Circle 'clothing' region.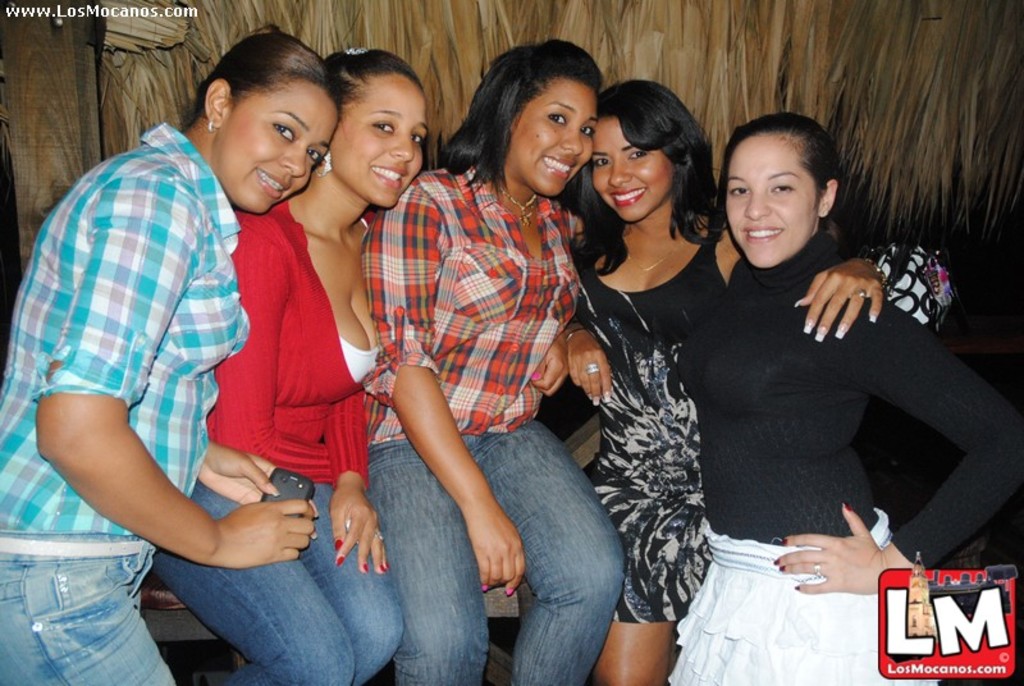
Region: BBox(362, 174, 621, 685).
